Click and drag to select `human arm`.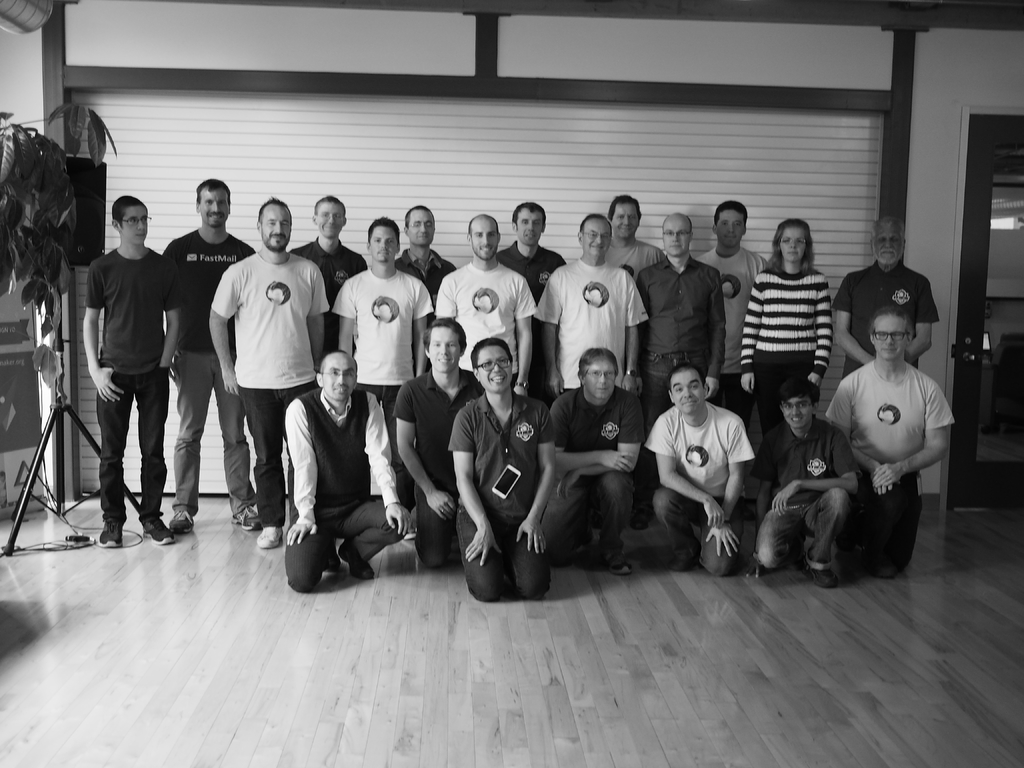
Selection: [x1=549, y1=244, x2=566, y2=271].
